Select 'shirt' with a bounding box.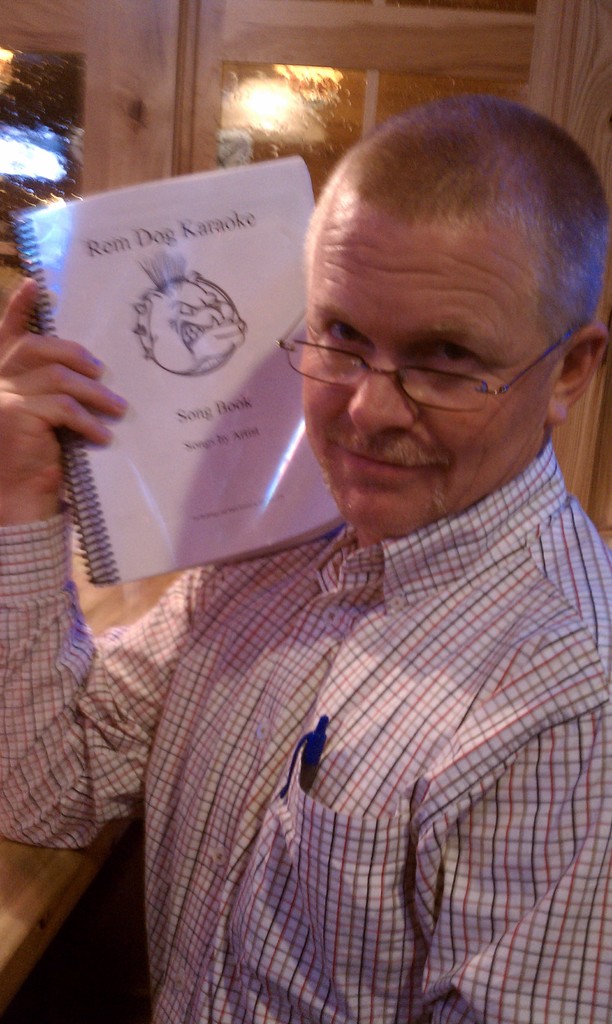
(64,323,606,999).
